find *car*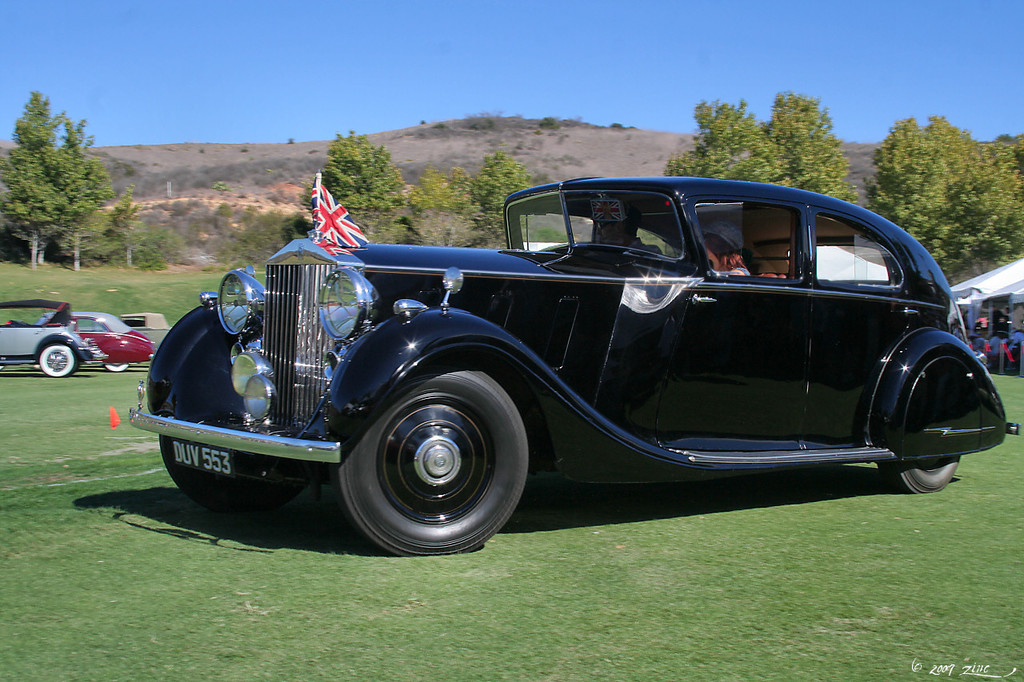
(104,169,985,540)
